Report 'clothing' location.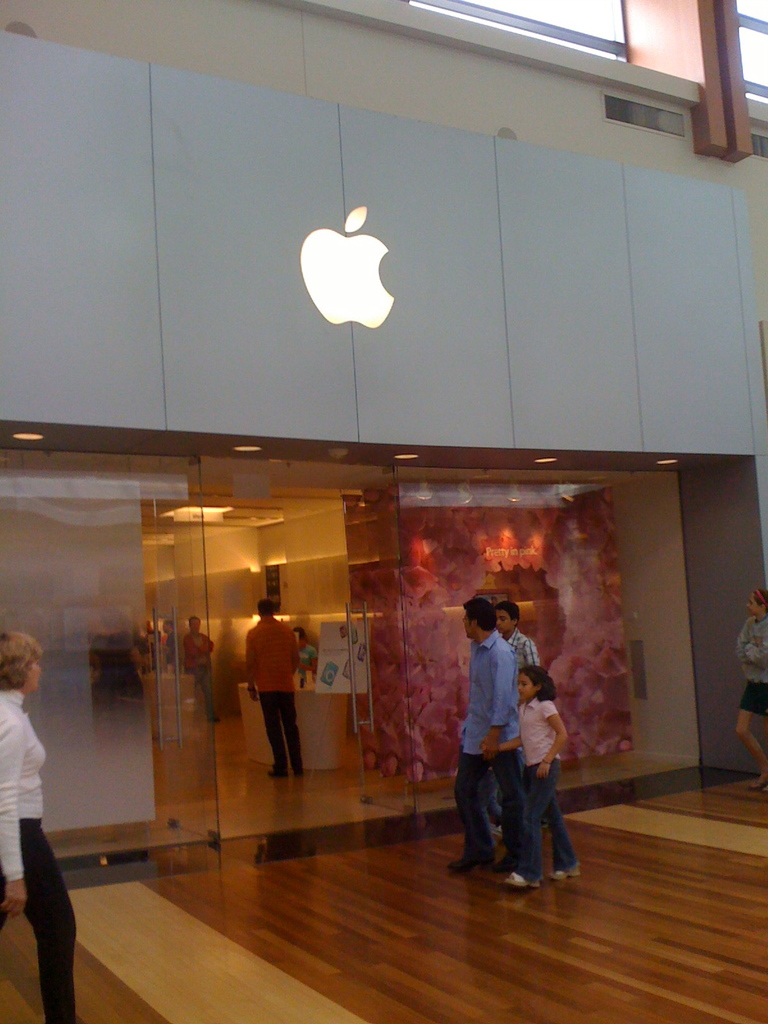
Report: {"left": 520, "top": 694, "right": 583, "bottom": 897}.
